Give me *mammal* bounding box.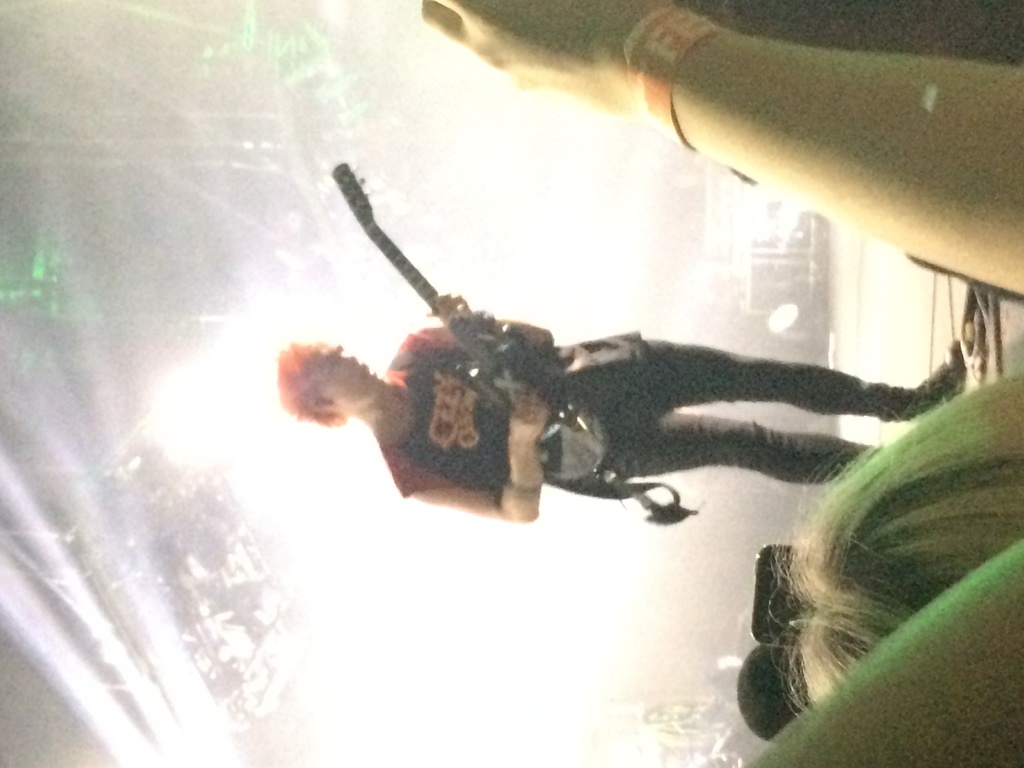
<region>737, 536, 1023, 767</region>.
